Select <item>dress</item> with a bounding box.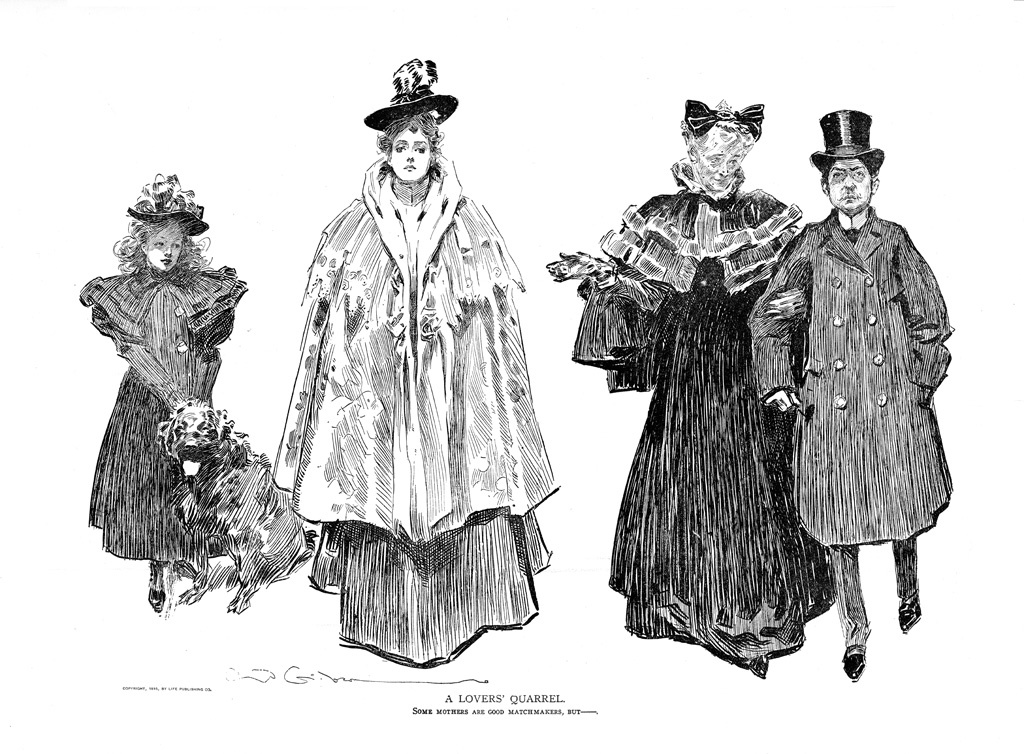
crop(306, 243, 551, 666).
